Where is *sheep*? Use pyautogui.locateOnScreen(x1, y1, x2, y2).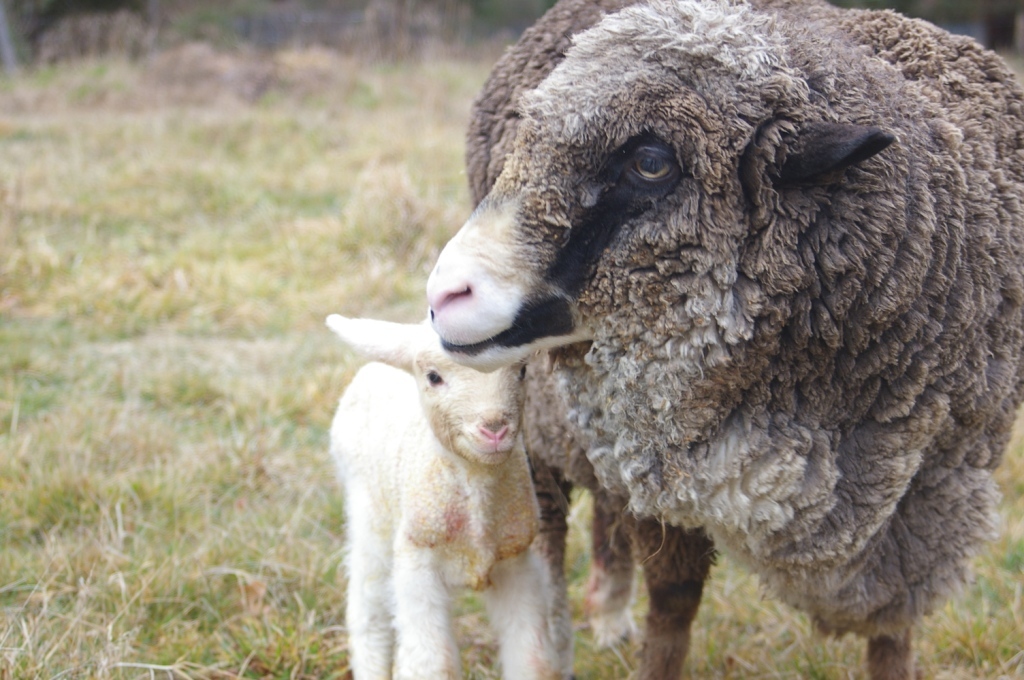
pyautogui.locateOnScreen(327, 308, 594, 679).
